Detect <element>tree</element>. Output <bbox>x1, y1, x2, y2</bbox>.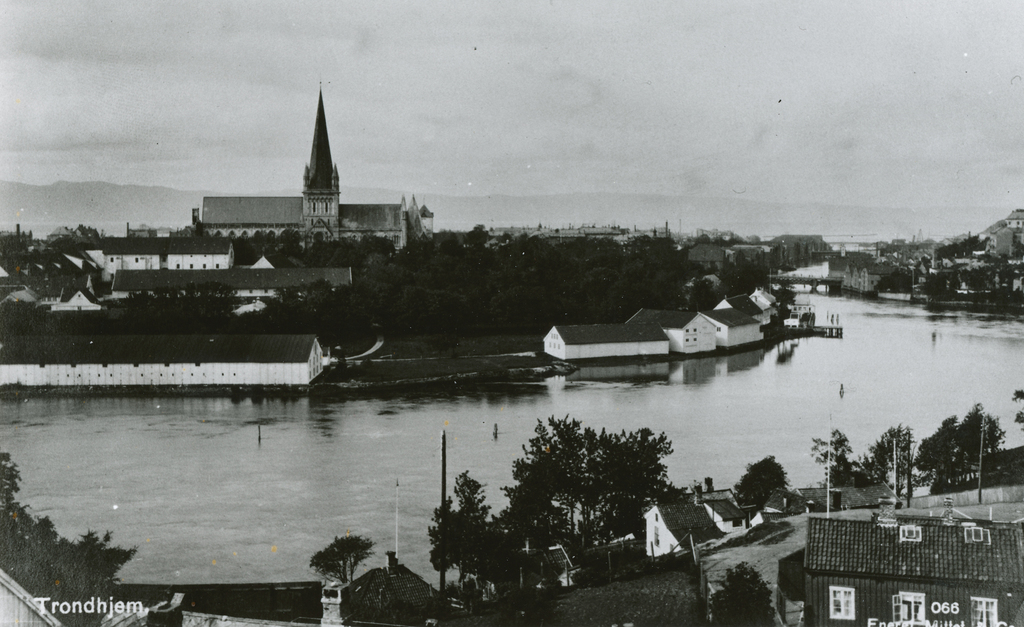
<bbox>952, 397, 1007, 482</bbox>.
